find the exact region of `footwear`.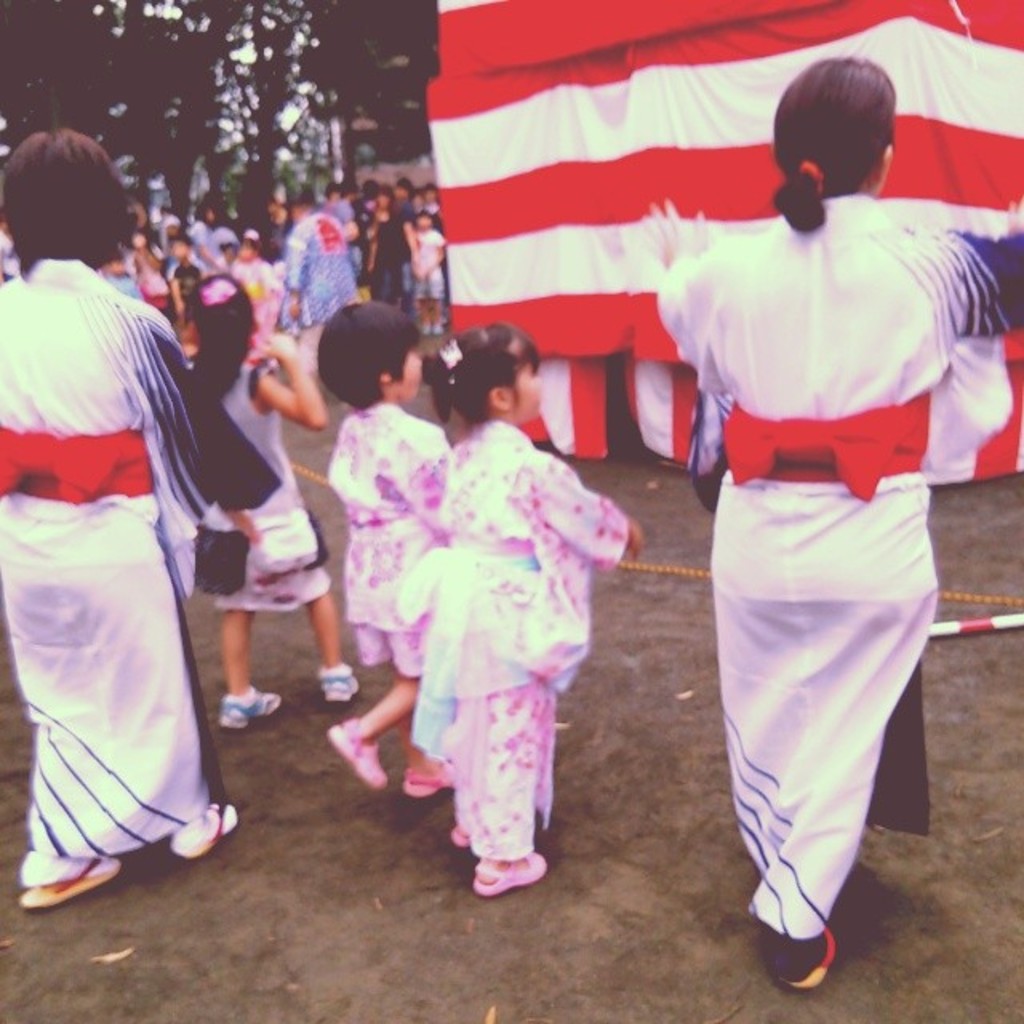
Exact region: 403 755 462 795.
